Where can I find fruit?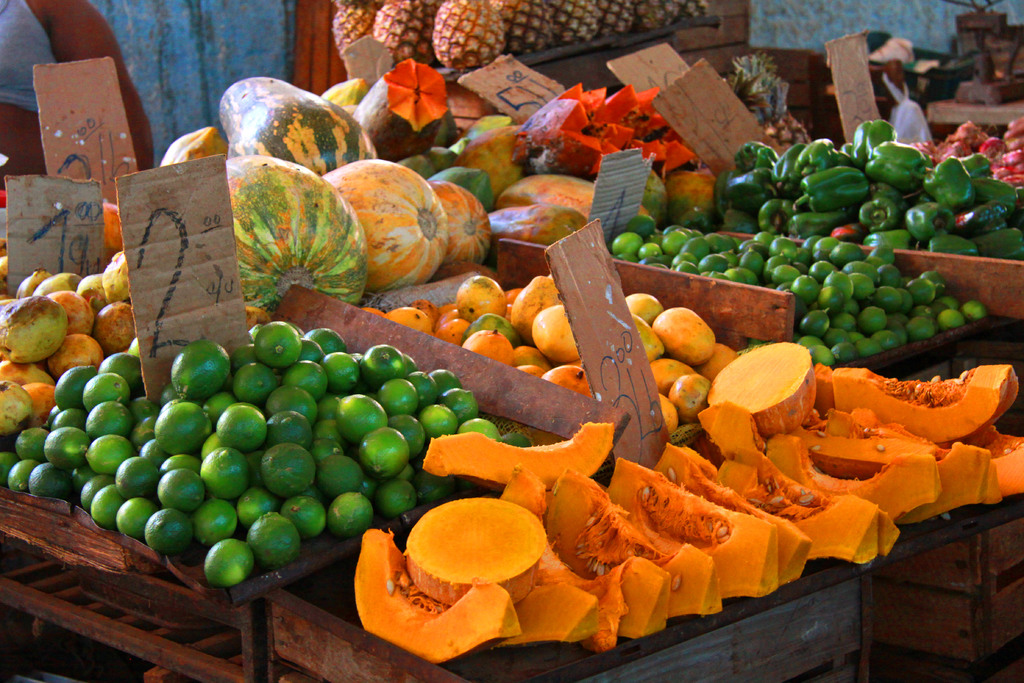
You can find it at box(464, 123, 547, 186).
